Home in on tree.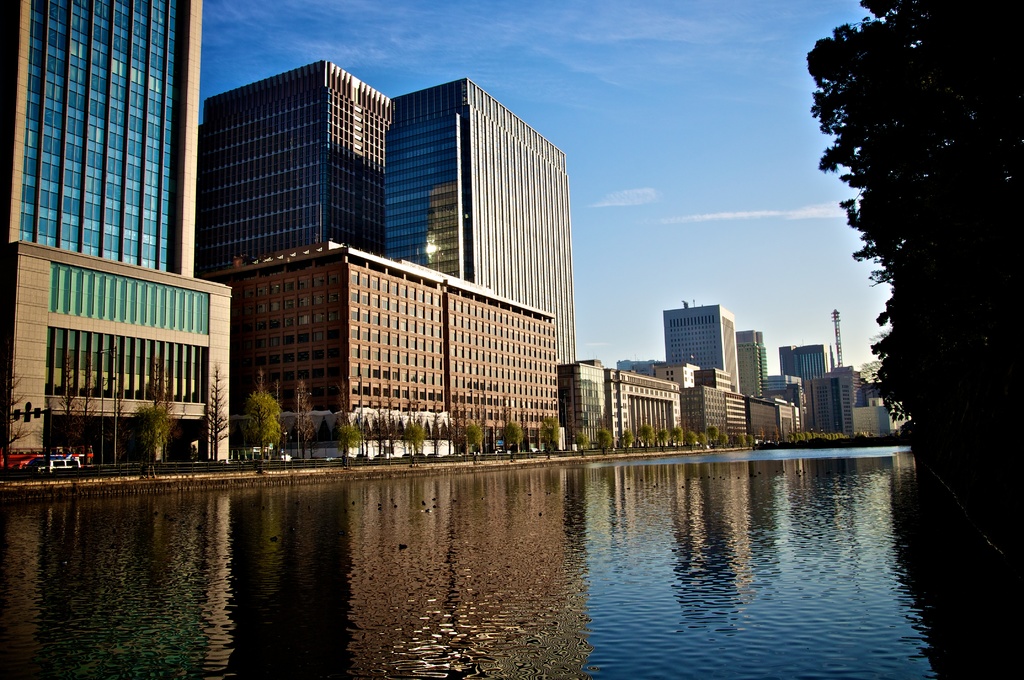
Homed in at pyautogui.locateOnScreen(669, 432, 674, 442).
